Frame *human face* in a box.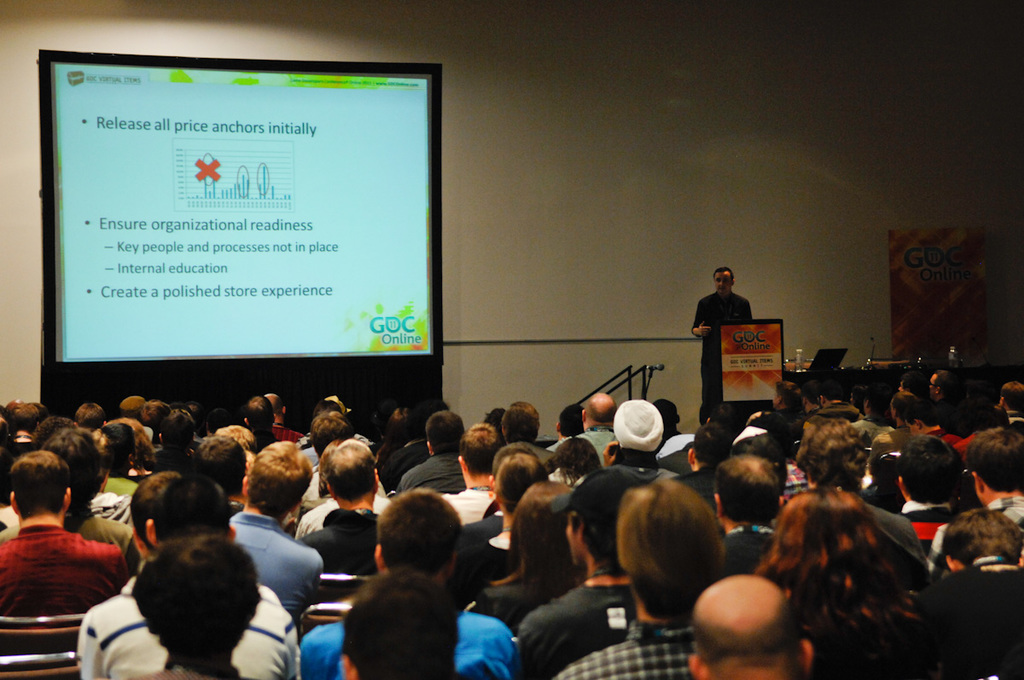
select_region(714, 272, 731, 293).
